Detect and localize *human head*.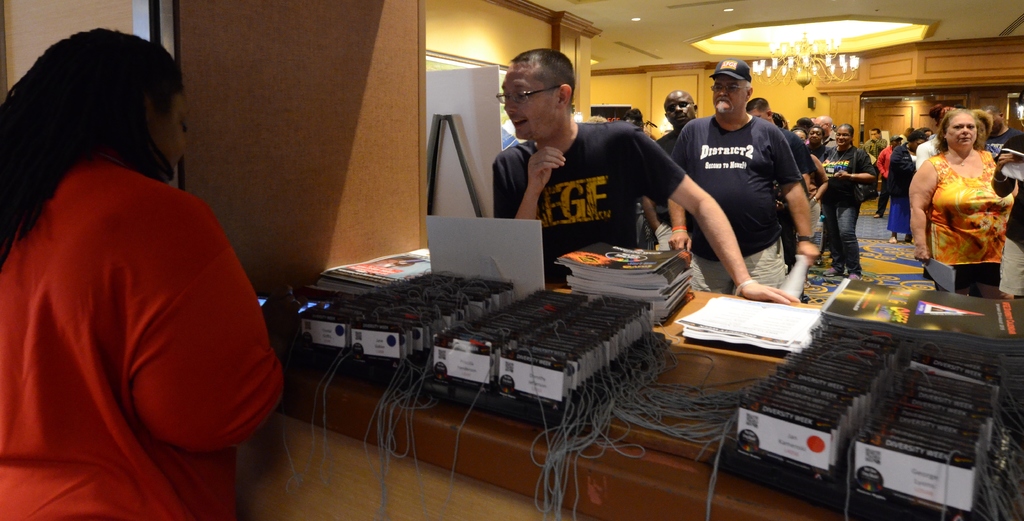
Localized at [806,128,824,148].
